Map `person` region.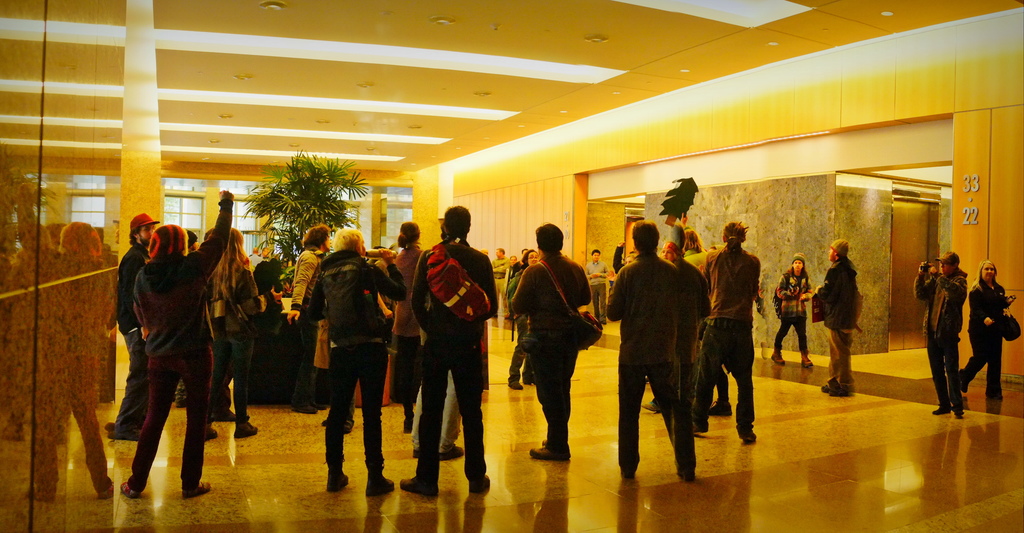
Mapped to pyautogui.locateOnScreen(710, 217, 766, 445).
